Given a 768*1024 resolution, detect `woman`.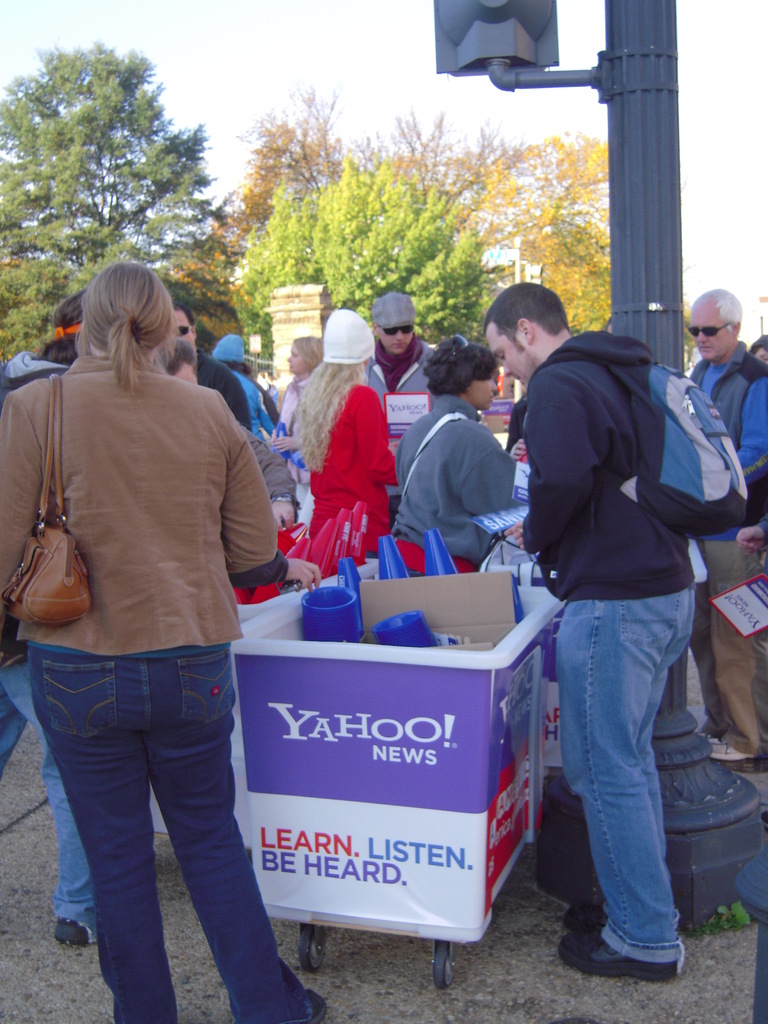
[293, 308, 401, 557].
